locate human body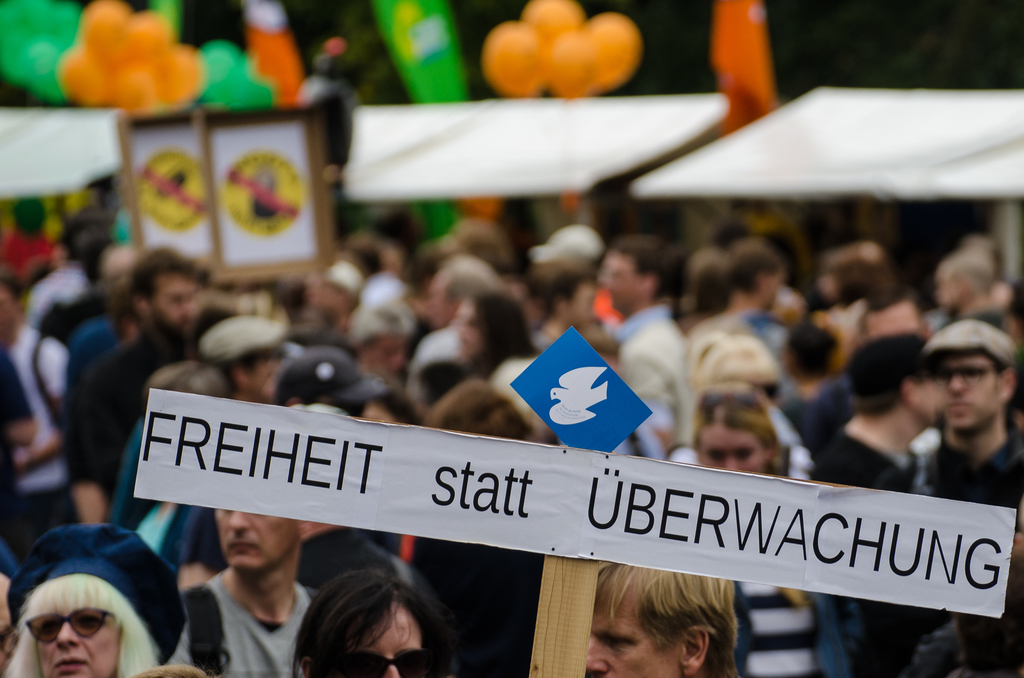
685,384,794,480
